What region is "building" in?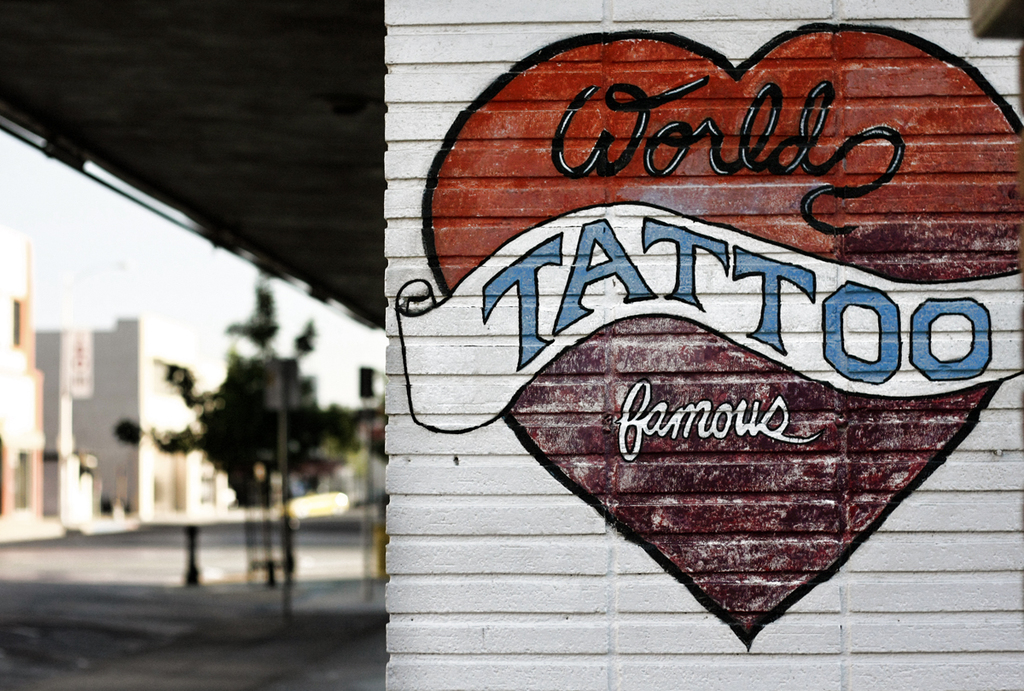
(34, 315, 201, 519).
